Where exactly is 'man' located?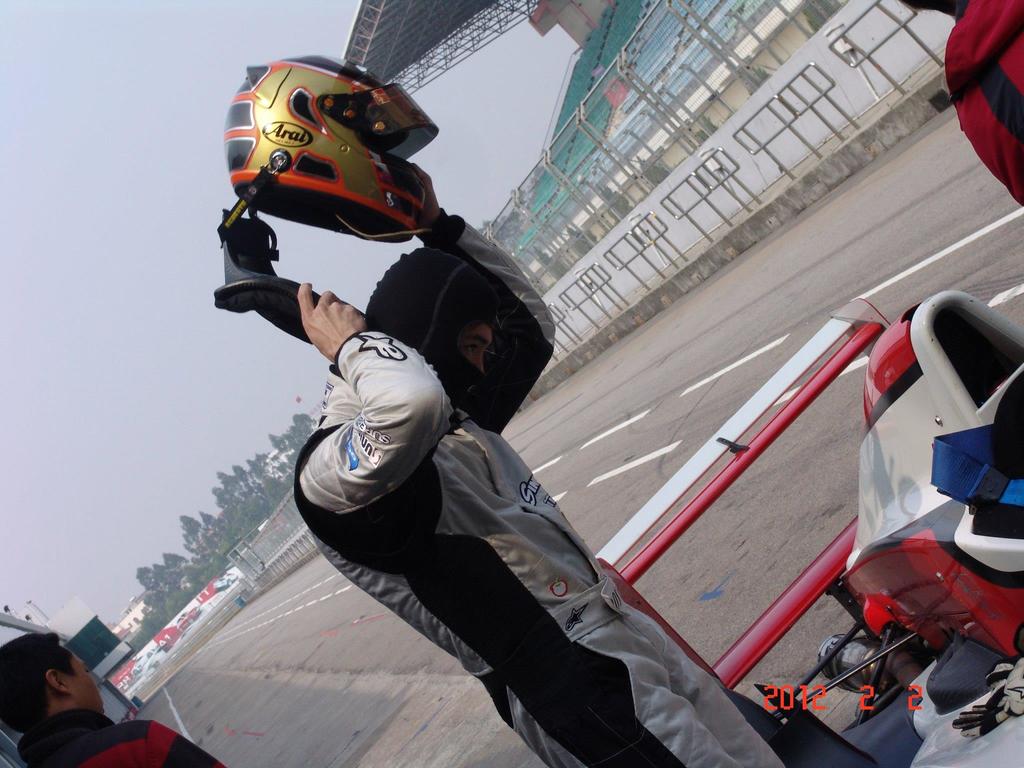
Its bounding box is [x1=882, y1=0, x2=1023, y2=202].
